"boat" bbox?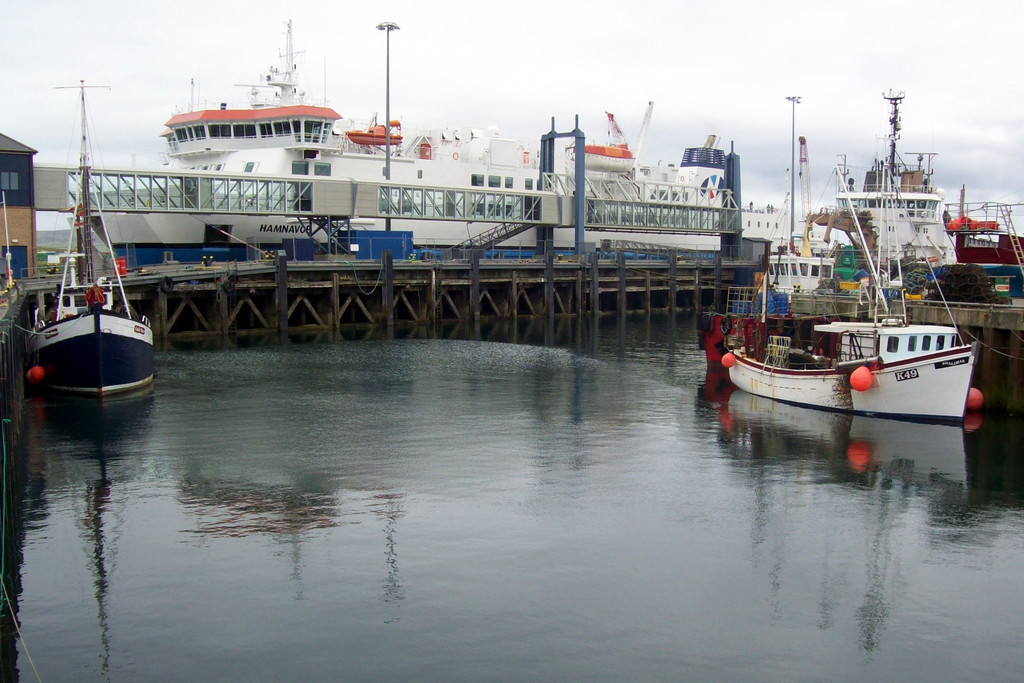
[x1=806, y1=85, x2=999, y2=286]
